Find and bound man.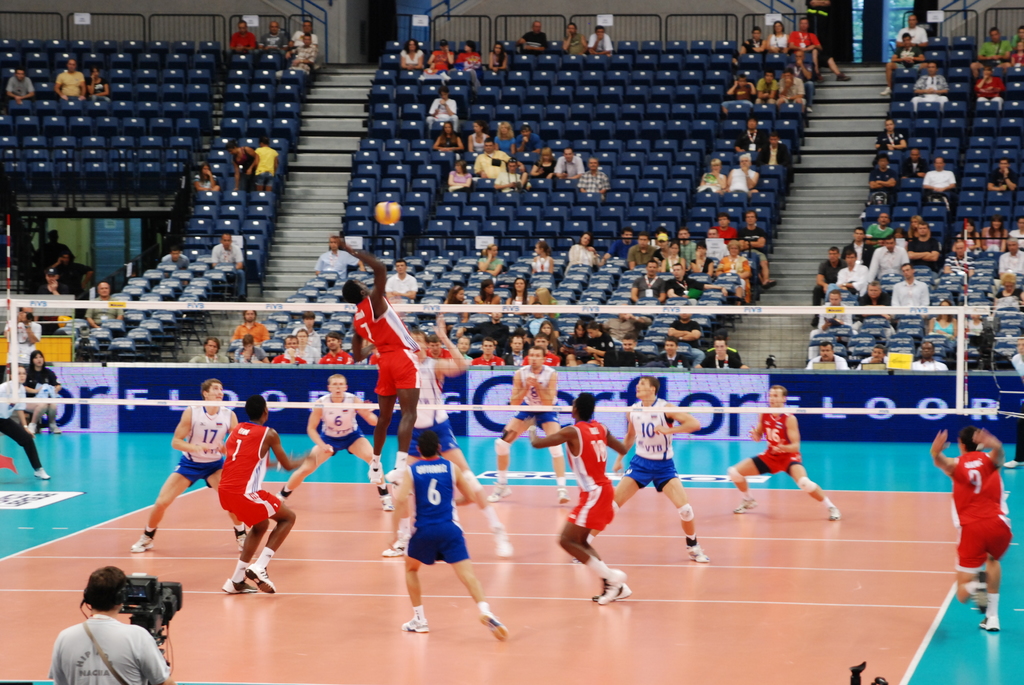
Bound: [622,238,653,267].
